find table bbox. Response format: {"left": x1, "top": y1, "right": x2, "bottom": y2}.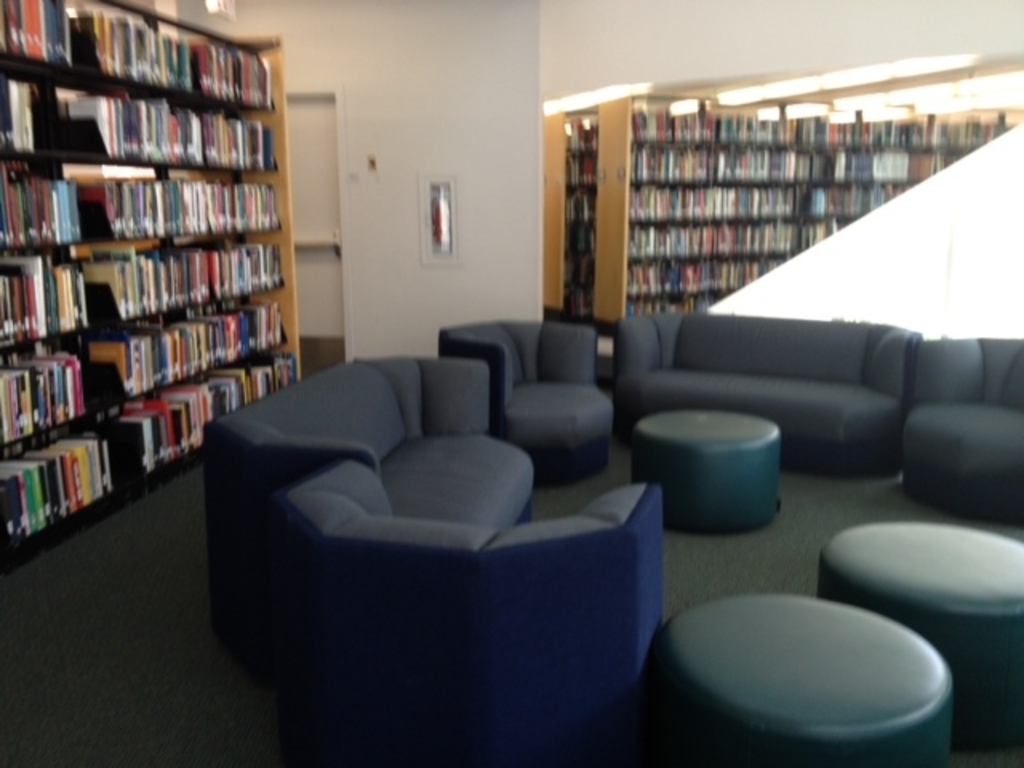
{"left": 632, "top": 406, "right": 781, "bottom": 536}.
